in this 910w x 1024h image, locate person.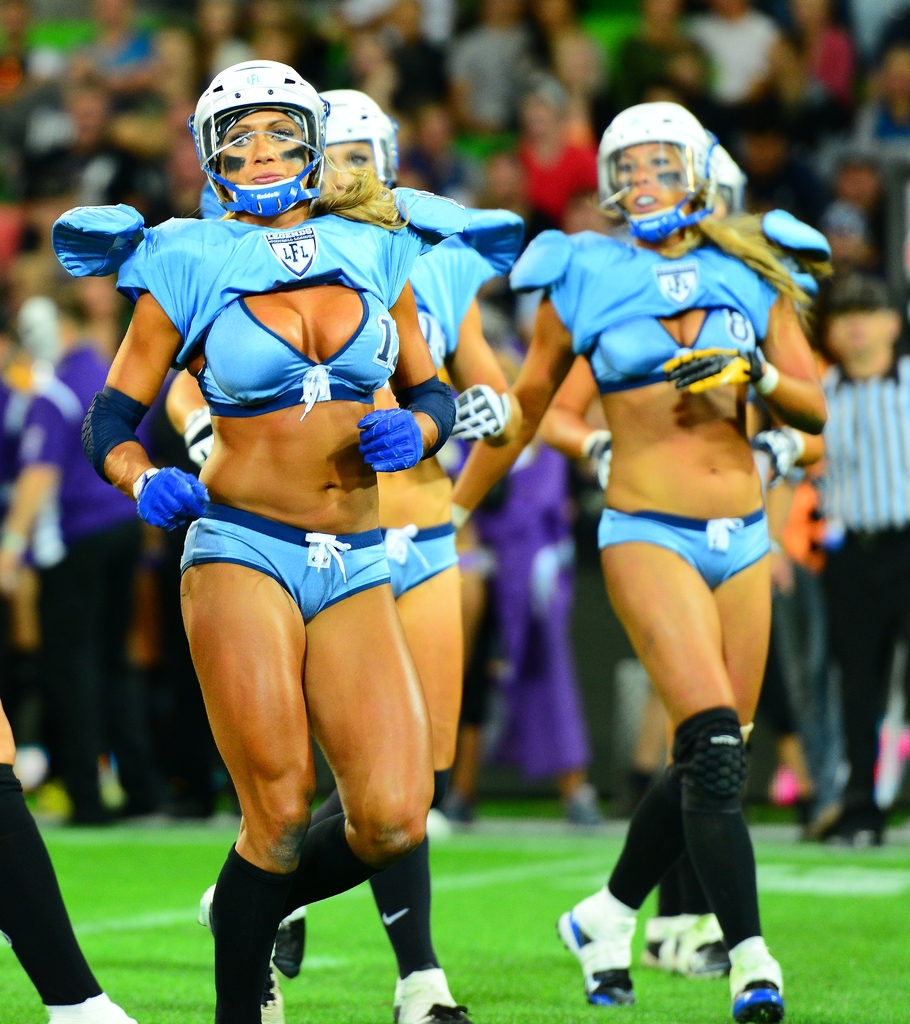
Bounding box: box(451, 102, 833, 1023).
